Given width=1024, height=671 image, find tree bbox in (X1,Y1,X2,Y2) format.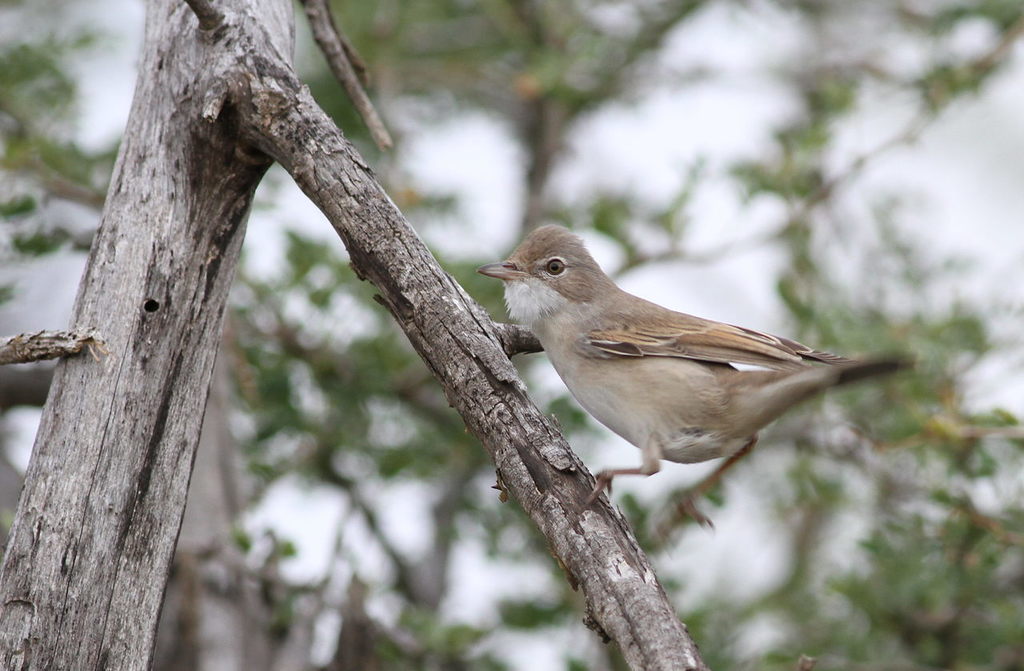
(0,0,1023,670).
